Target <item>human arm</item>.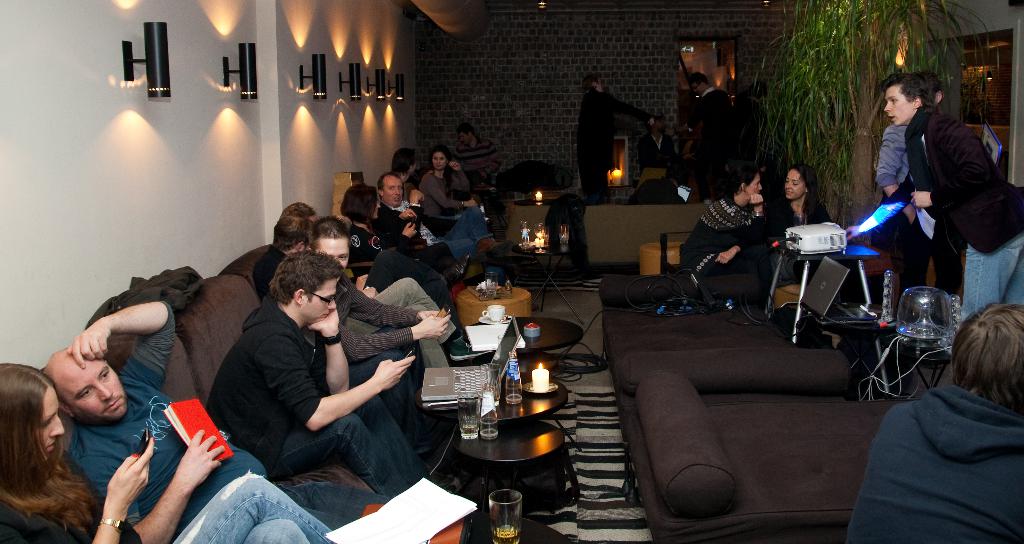
Target region: 396, 222, 420, 253.
